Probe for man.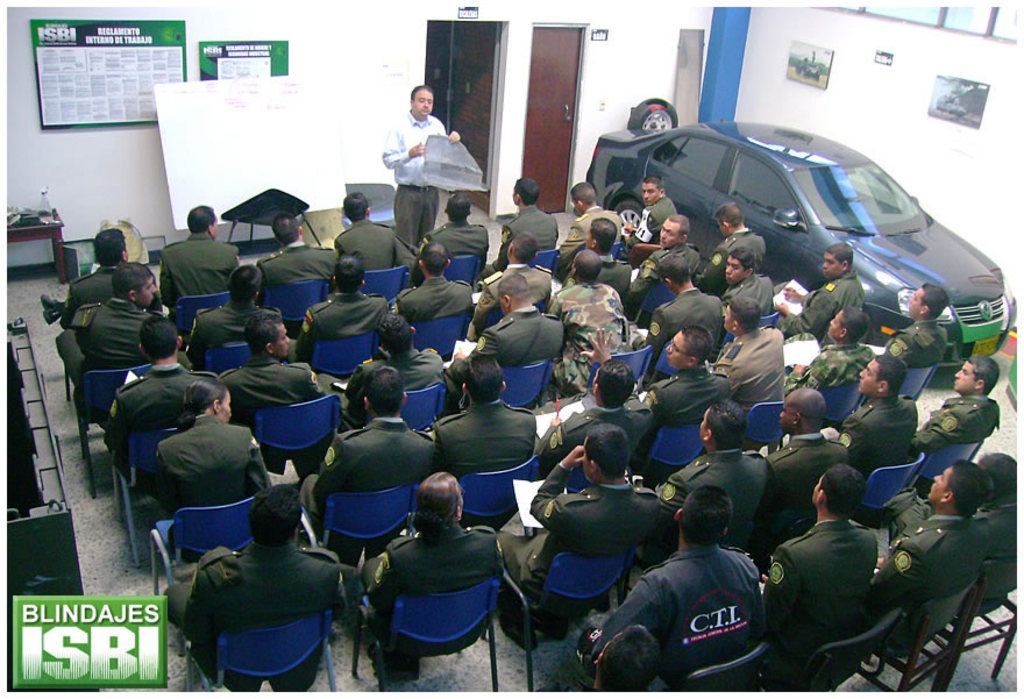
Probe result: box=[763, 386, 852, 547].
